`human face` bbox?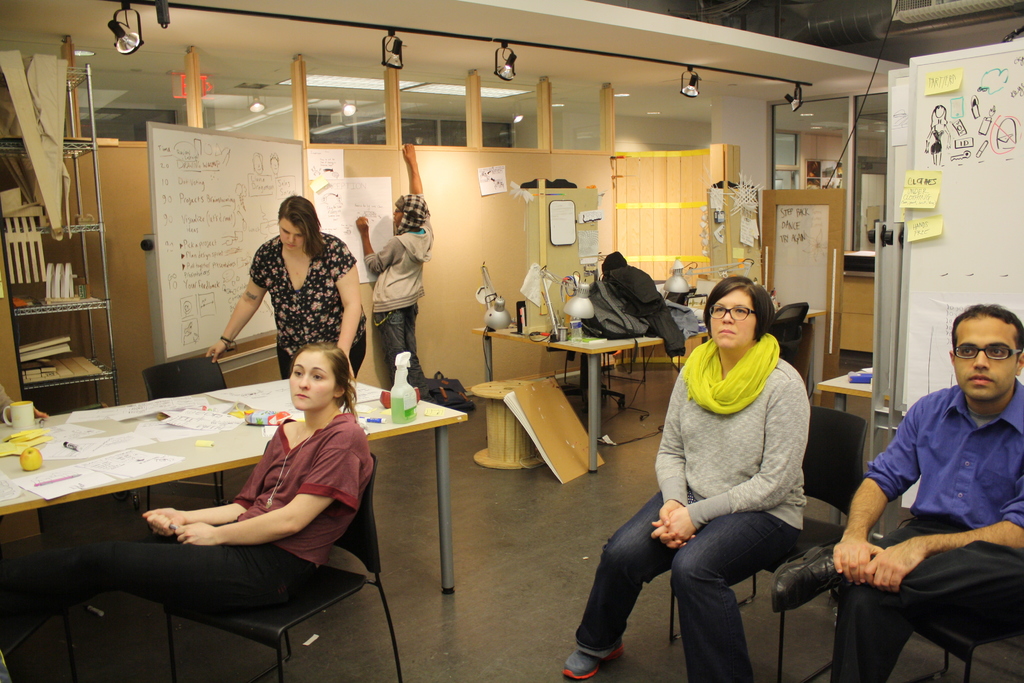
[x1=291, y1=349, x2=335, y2=411]
